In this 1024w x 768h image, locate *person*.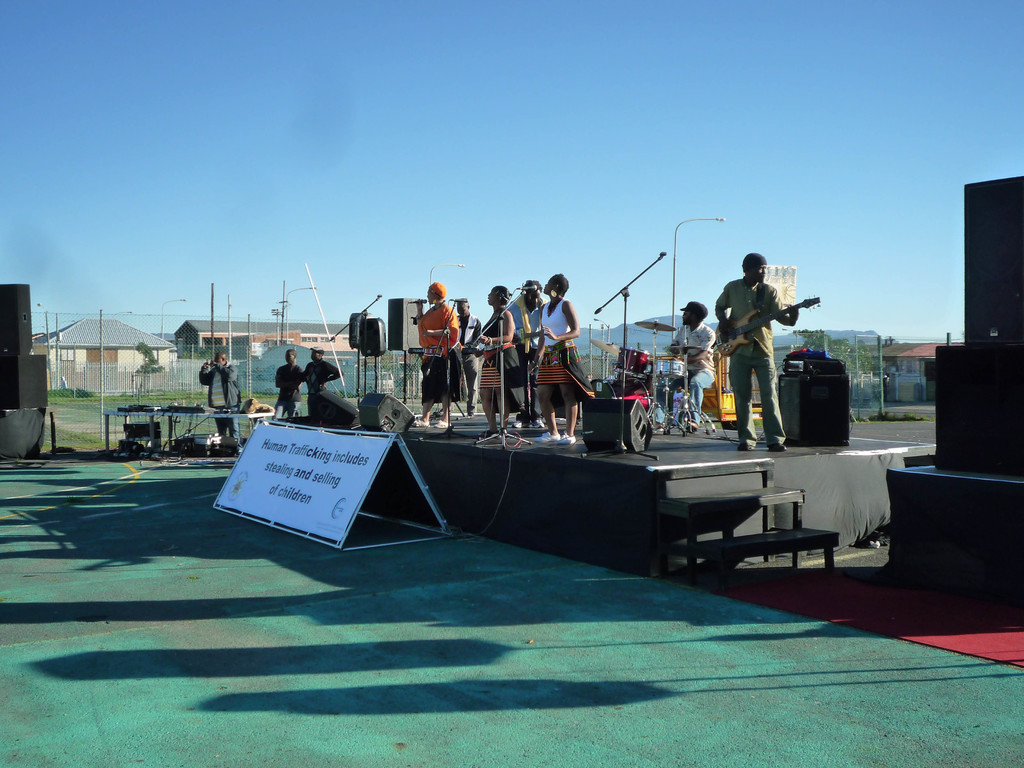
Bounding box: {"left": 303, "top": 345, "right": 342, "bottom": 404}.
